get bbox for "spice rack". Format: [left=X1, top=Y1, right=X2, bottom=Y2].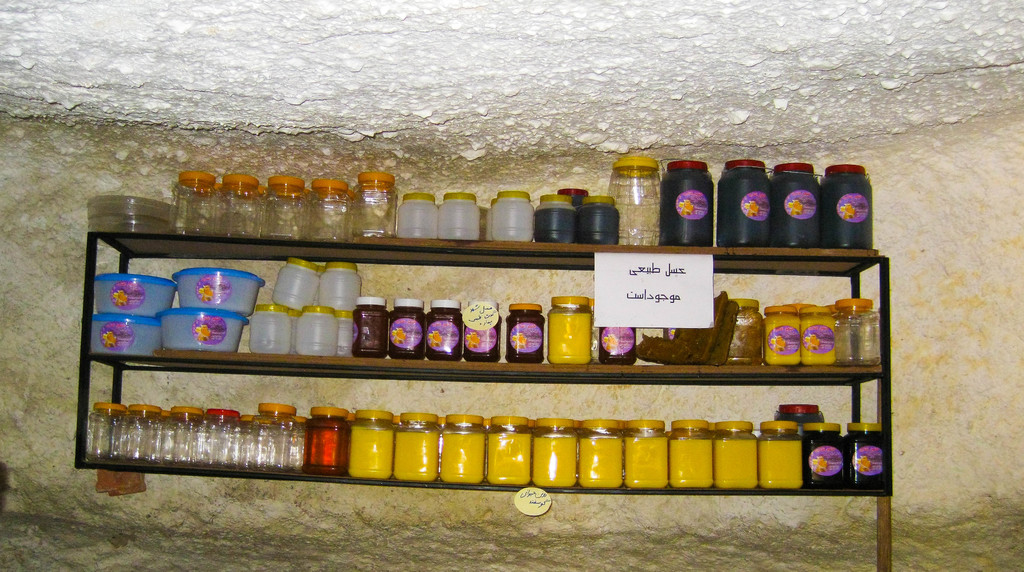
[left=82, top=148, right=889, bottom=571].
